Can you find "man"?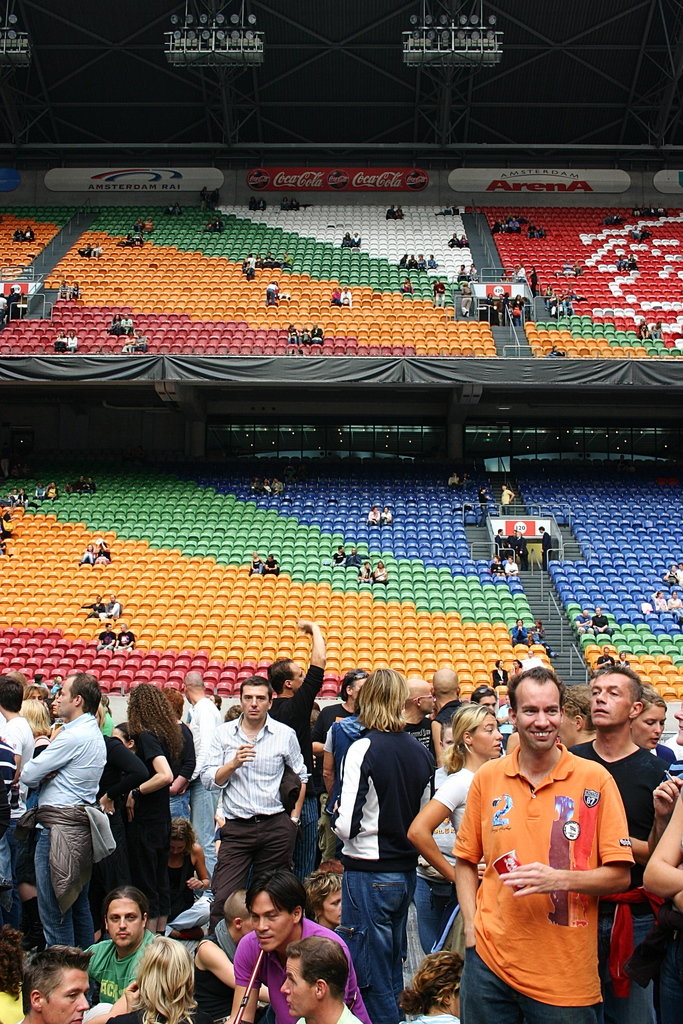
Yes, bounding box: [left=267, top=477, right=283, bottom=497].
